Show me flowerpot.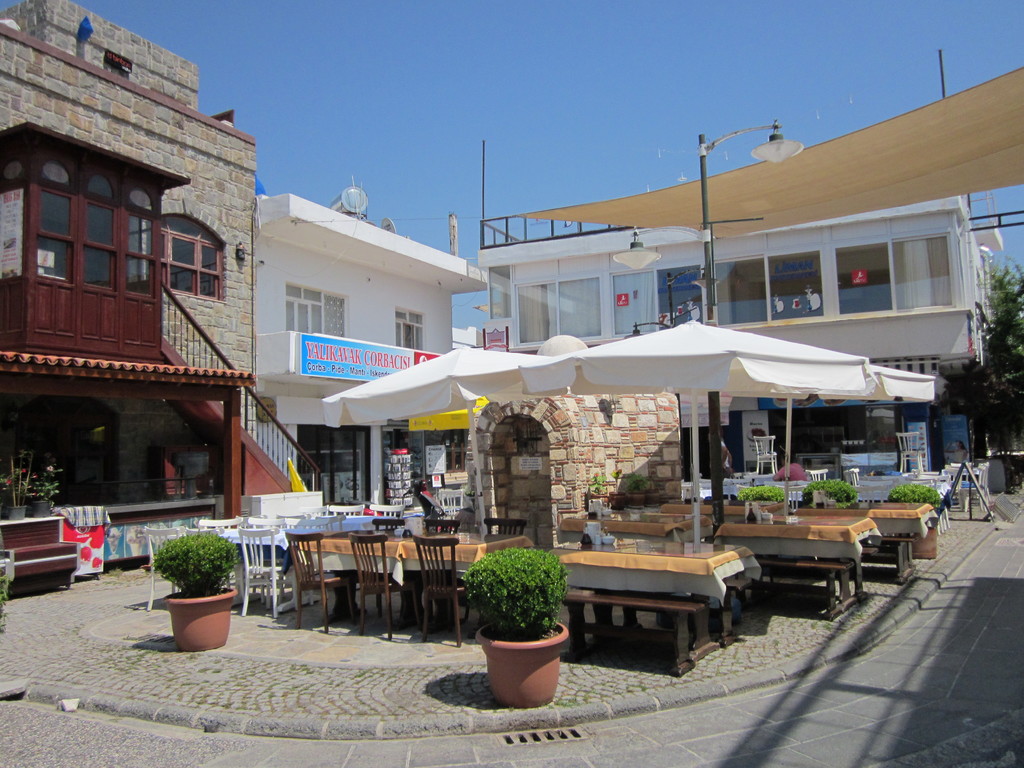
flowerpot is here: rect(459, 547, 569, 716).
